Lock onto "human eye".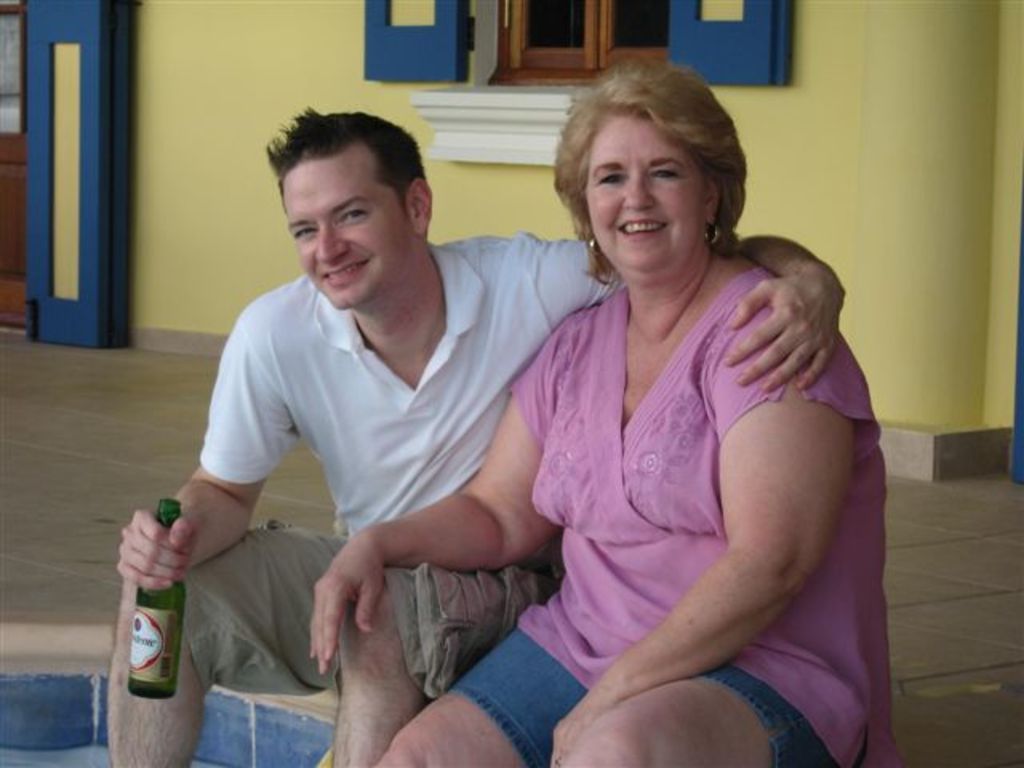
Locked: {"left": 597, "top": 174, "right": 626, "bottom": 186}.
